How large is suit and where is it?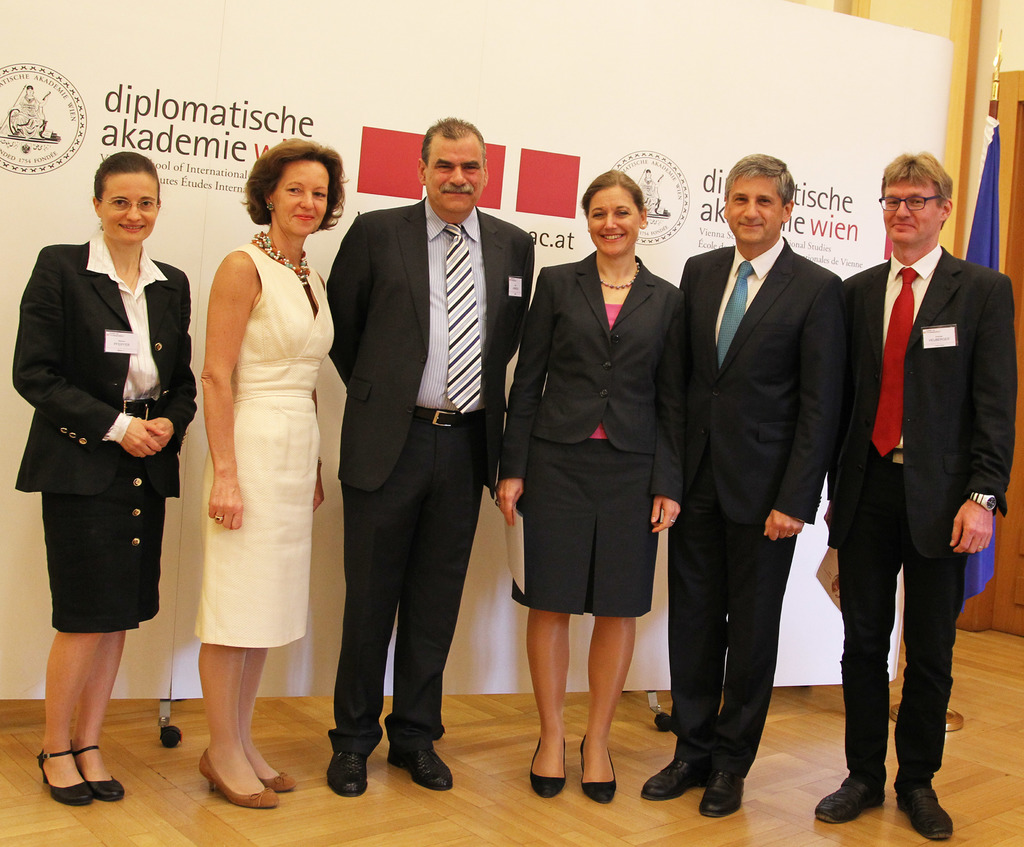
Bounding box: select_region(327, 194, 534, 758).
